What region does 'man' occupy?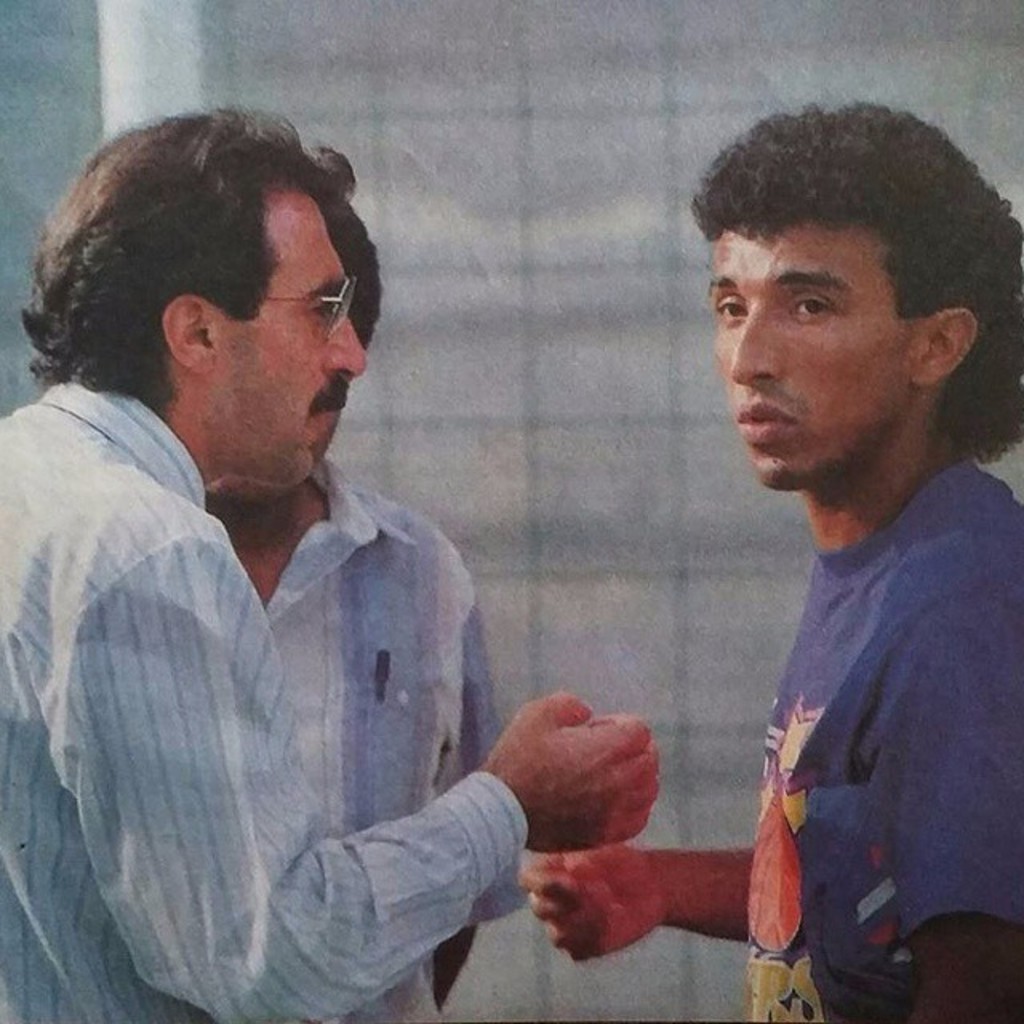
box=[0, 101, 661, 1022].
